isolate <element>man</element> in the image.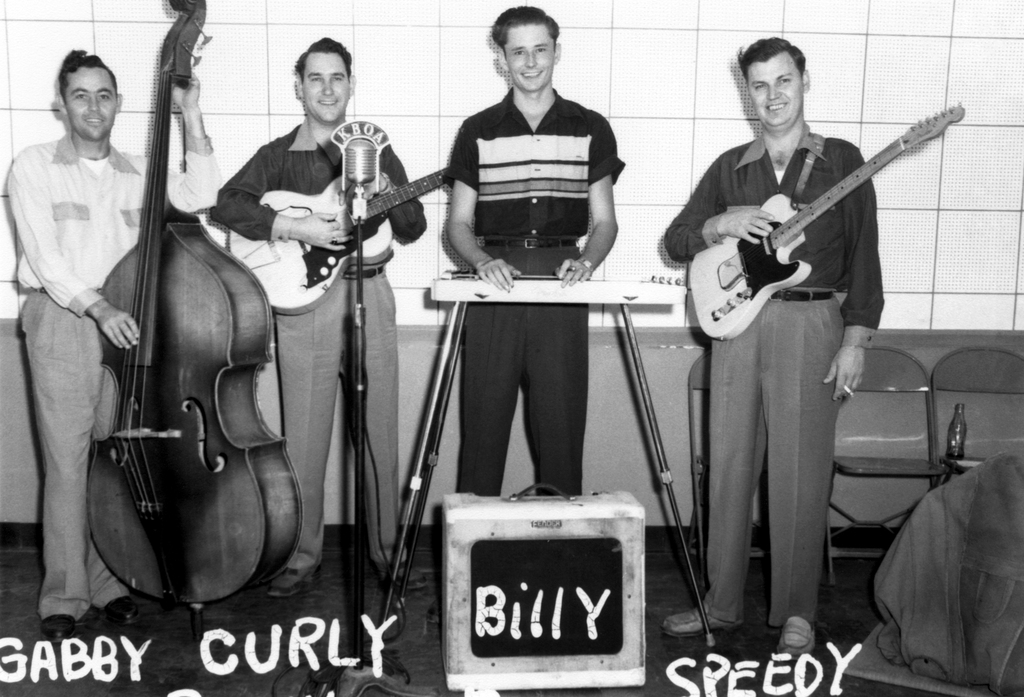
Isolated region: bbox=[202, 36, 429, 592].
